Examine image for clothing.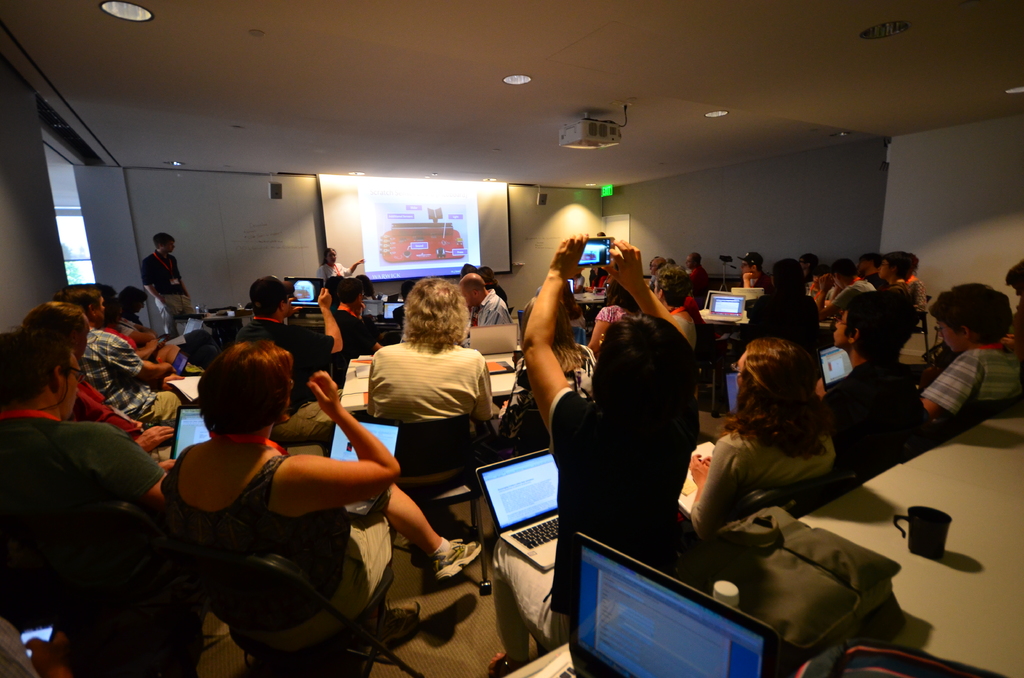
Examination result: select_region(551, 385, 705, 617).
